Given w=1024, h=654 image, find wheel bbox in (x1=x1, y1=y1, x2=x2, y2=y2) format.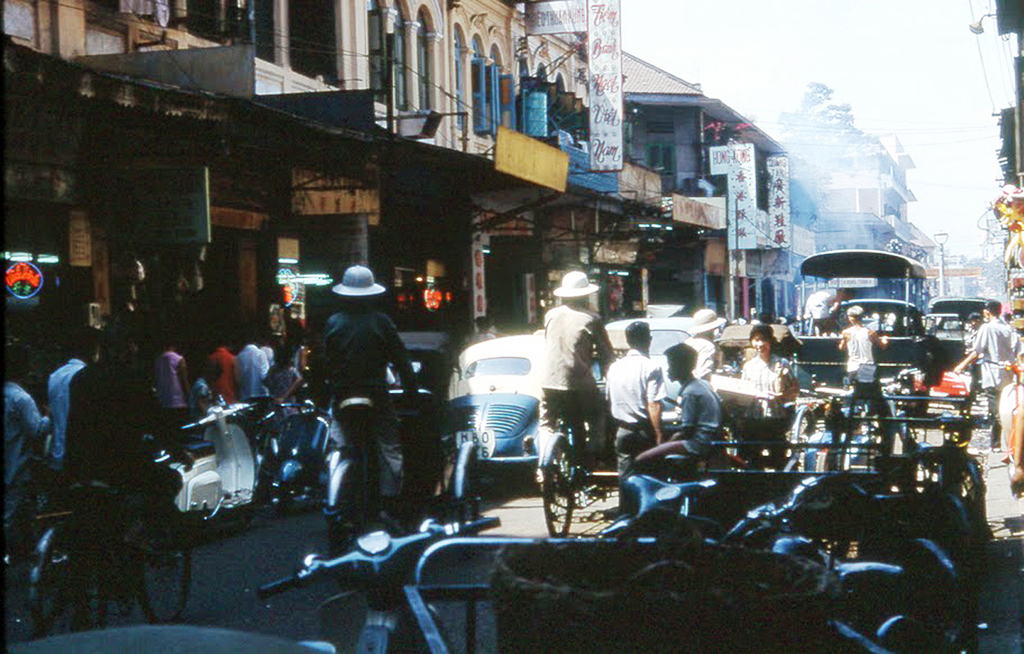
(x1=453, y1=441, x2=483, y2=549).
